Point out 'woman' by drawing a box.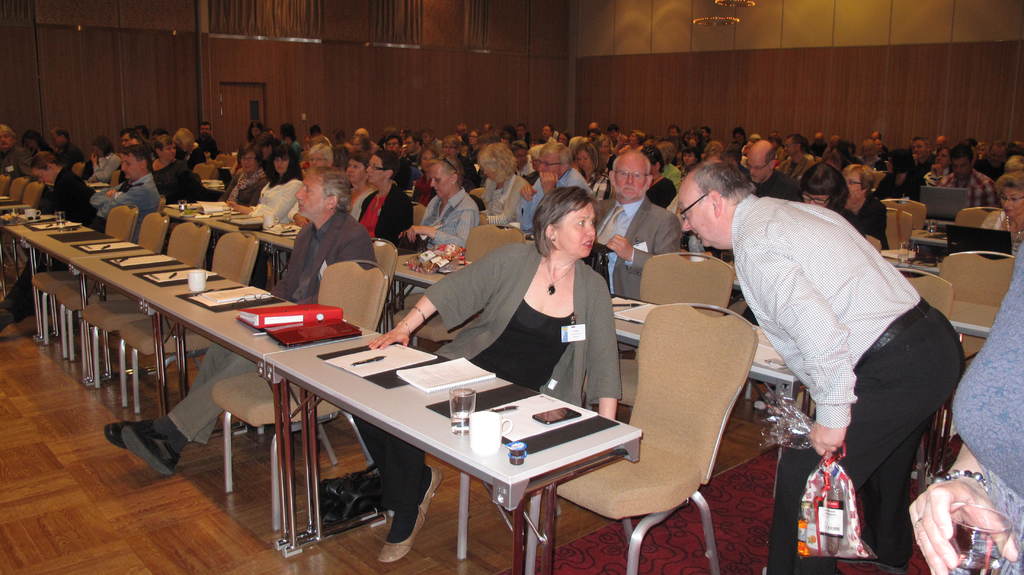
924,152,956,181.
